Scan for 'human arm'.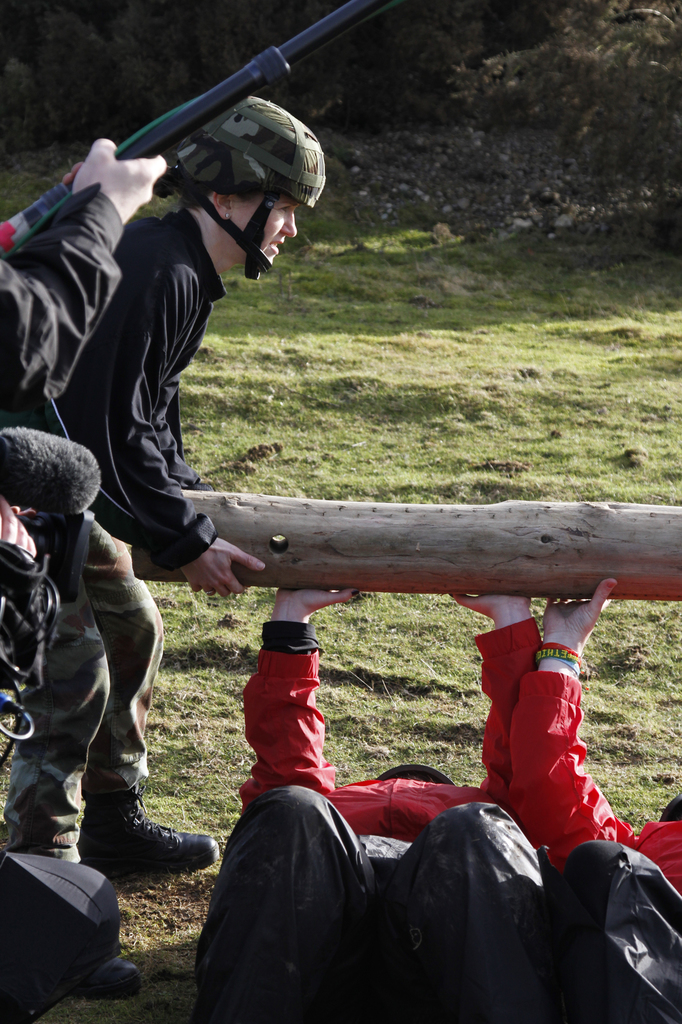
Scan result: BBox(0, 485, 61, 772).
